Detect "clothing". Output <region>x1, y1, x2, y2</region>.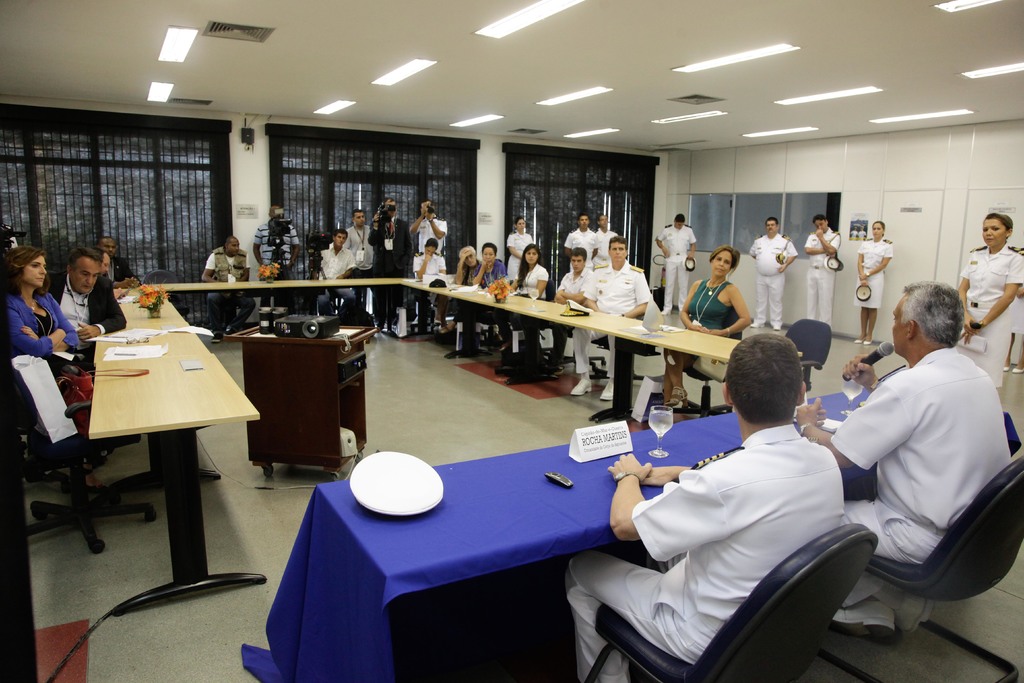
<region>592, 230, 623, 268</region>.
